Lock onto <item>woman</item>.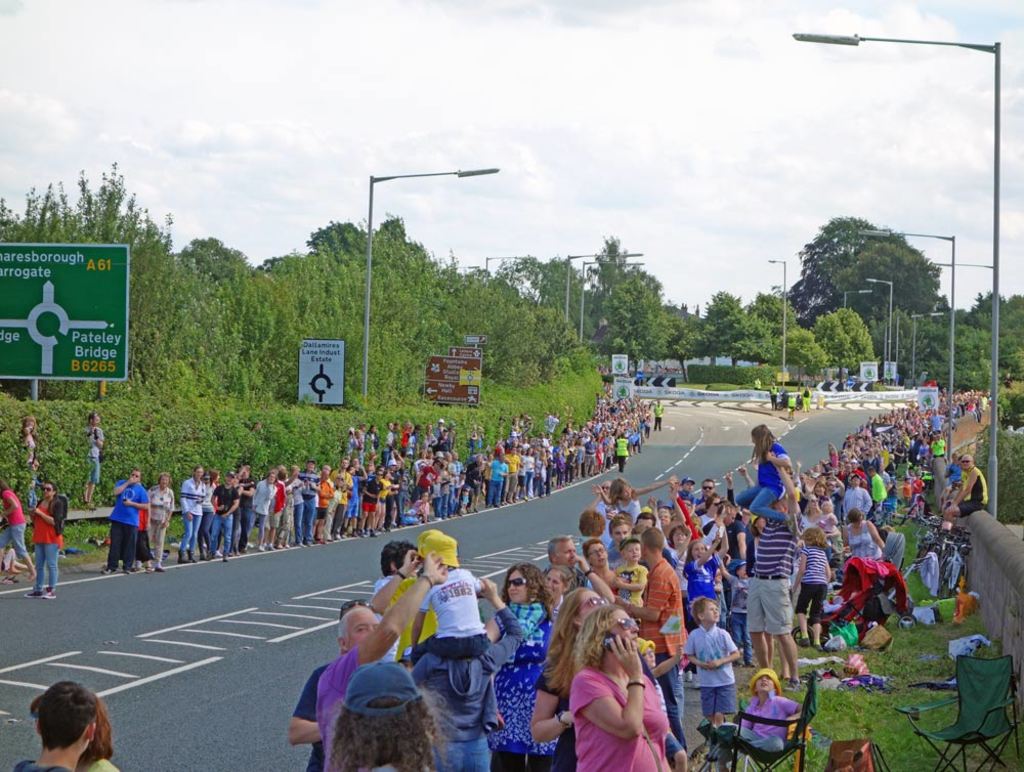
Locked: (531,589,671,771).
